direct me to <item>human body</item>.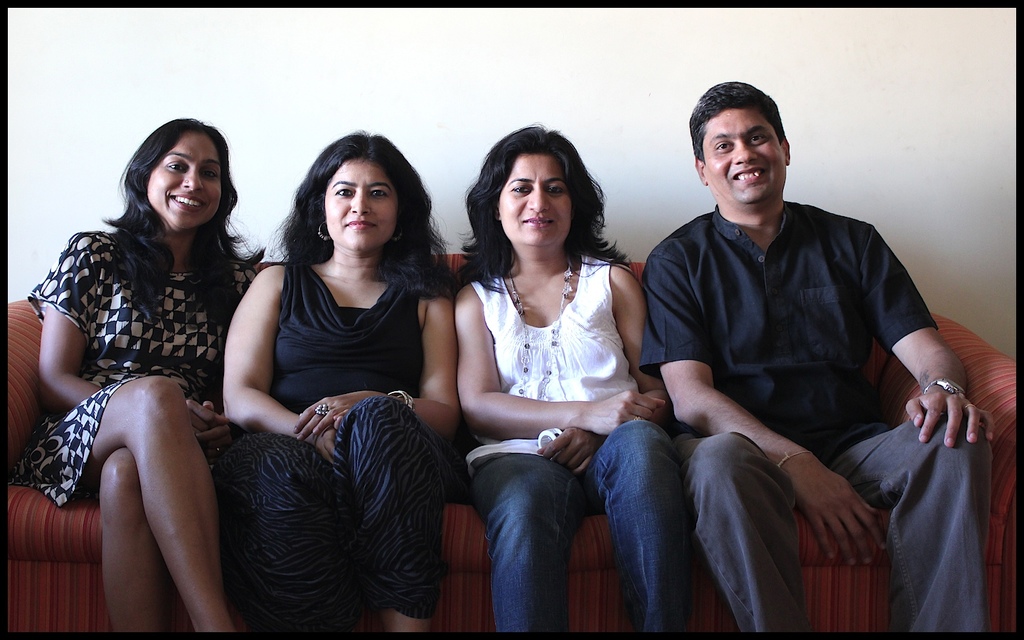
Direction: (x1=640, y1=85, x2=994, y2=639).
